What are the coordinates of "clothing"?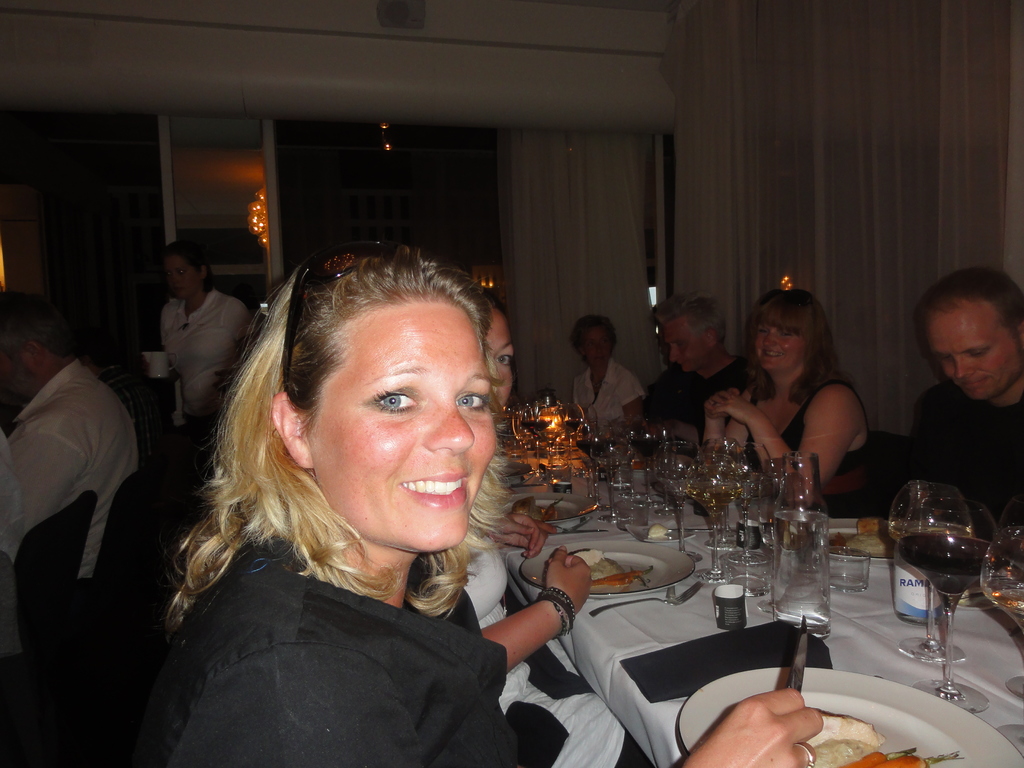
Rect(0, 351, 133, 577).
